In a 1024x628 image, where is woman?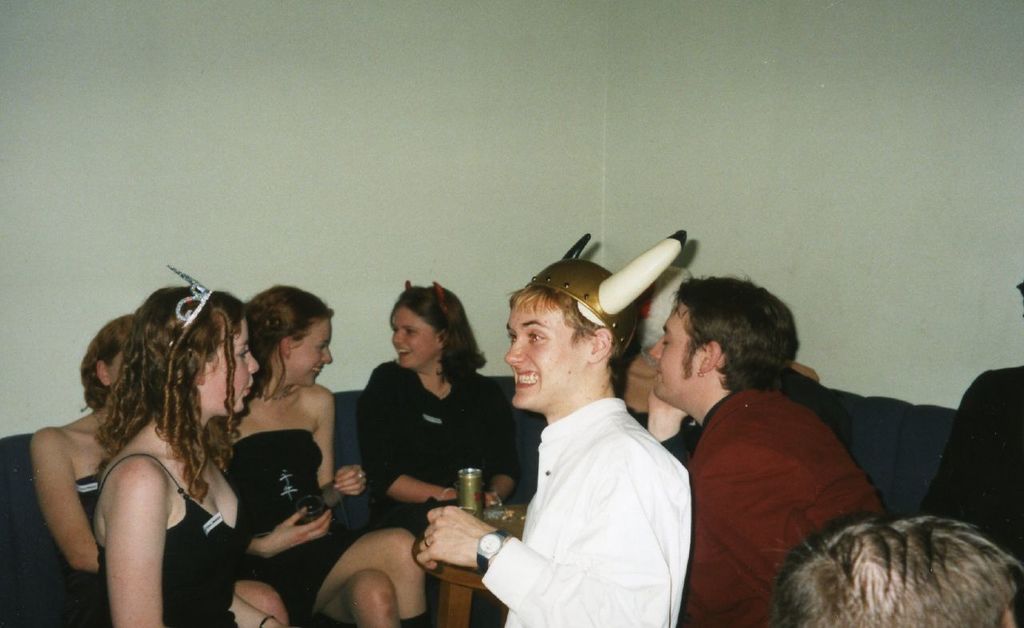
86,266,283,627.
